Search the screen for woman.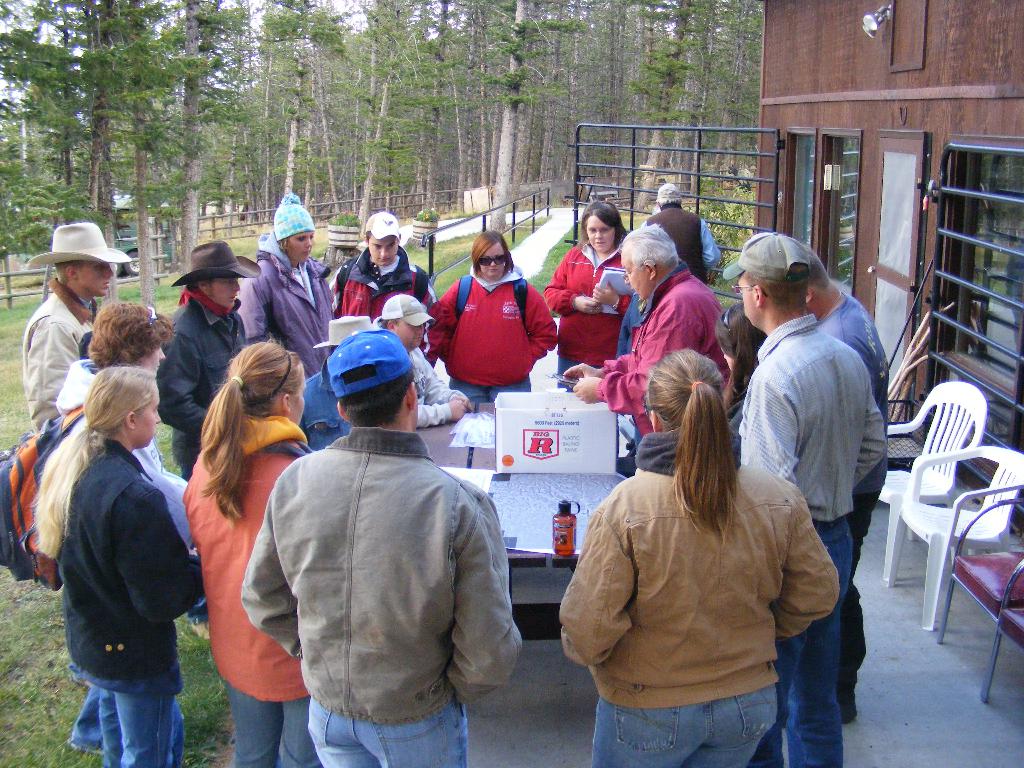
Found at [x1=572, y1=366, x2=833, y2=767].
